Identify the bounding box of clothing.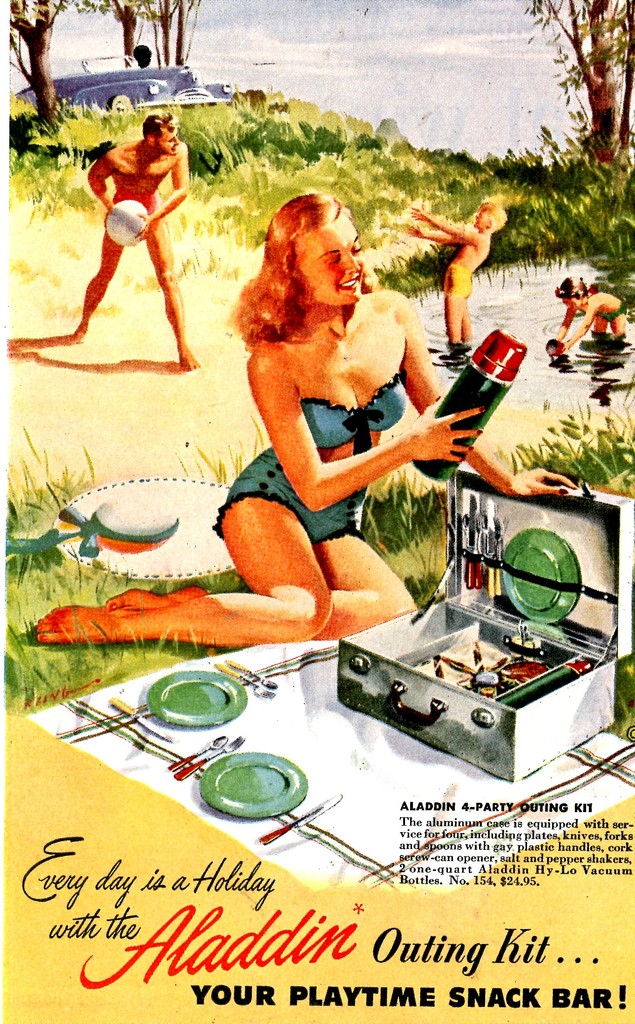
bbox(442, 264, 476, 299).
